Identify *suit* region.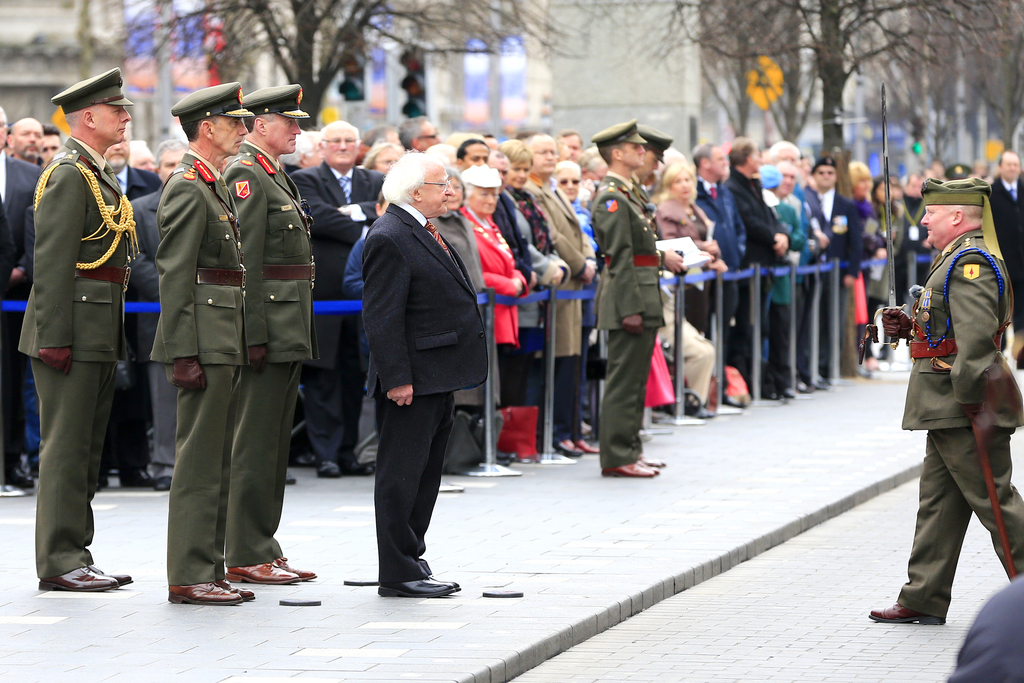
Region: bbox(987, 176, 1023, 325).
